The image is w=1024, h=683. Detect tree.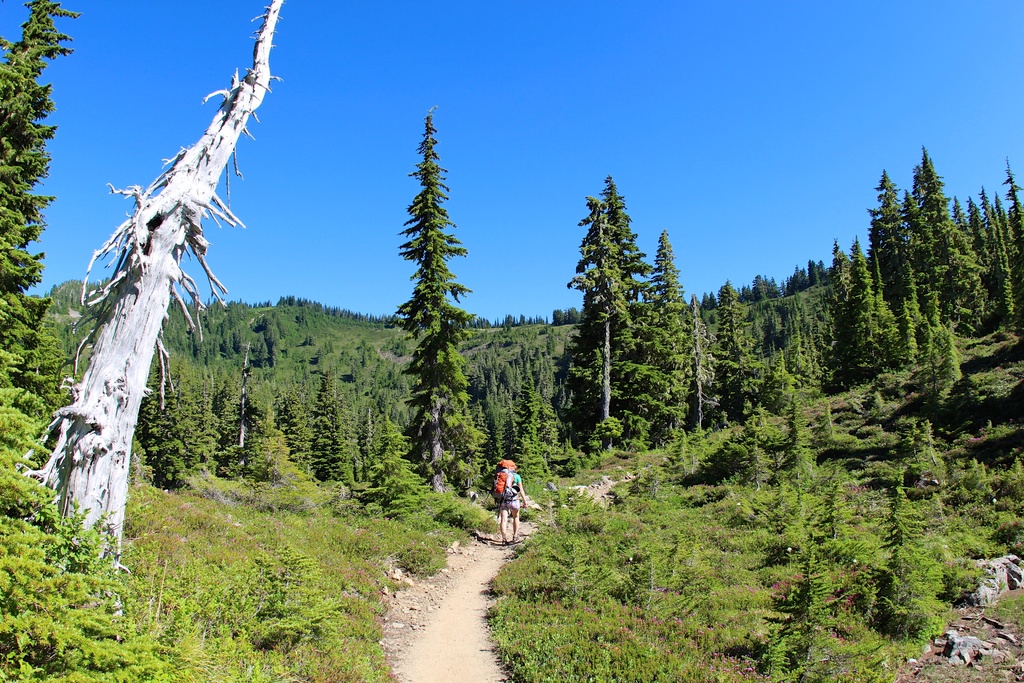
Detection: locate(858, 250, 881, 361).
